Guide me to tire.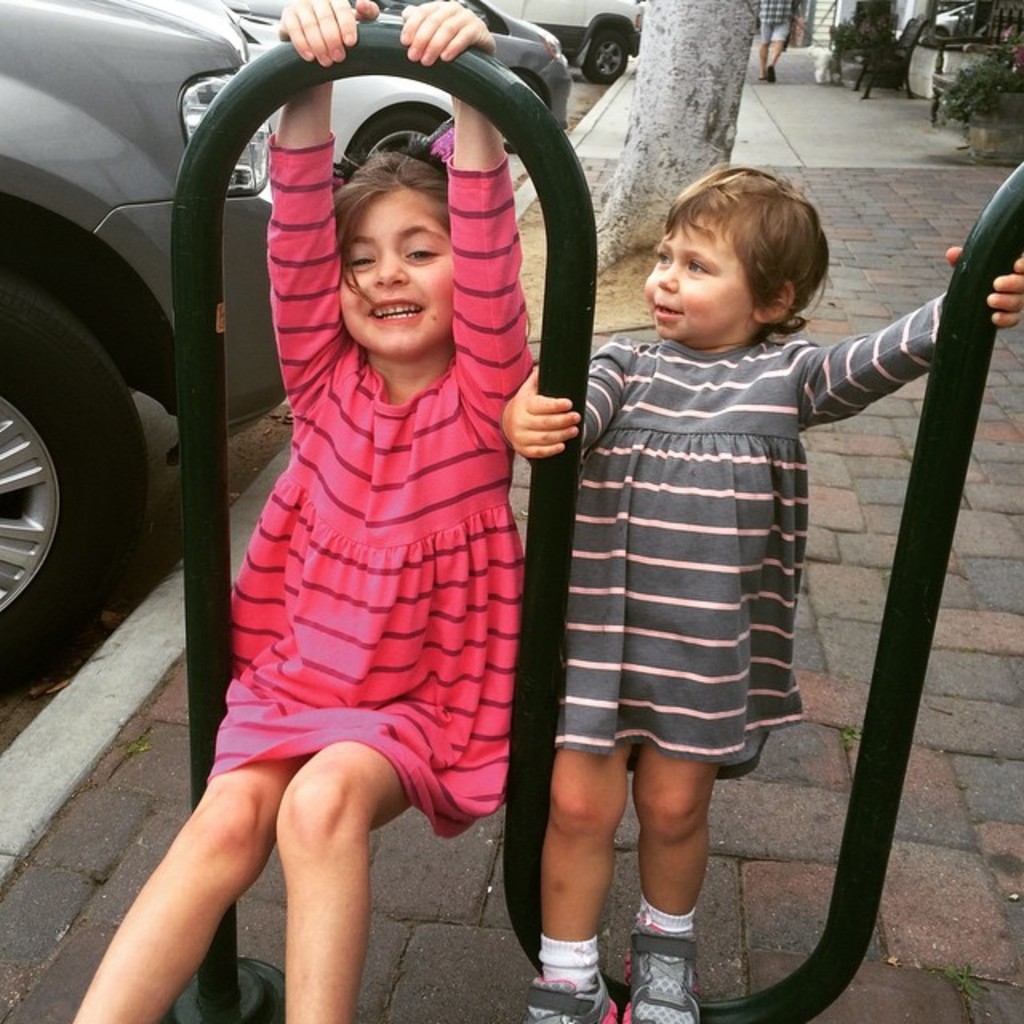
Guidance: 498, 69, 552, 157.
